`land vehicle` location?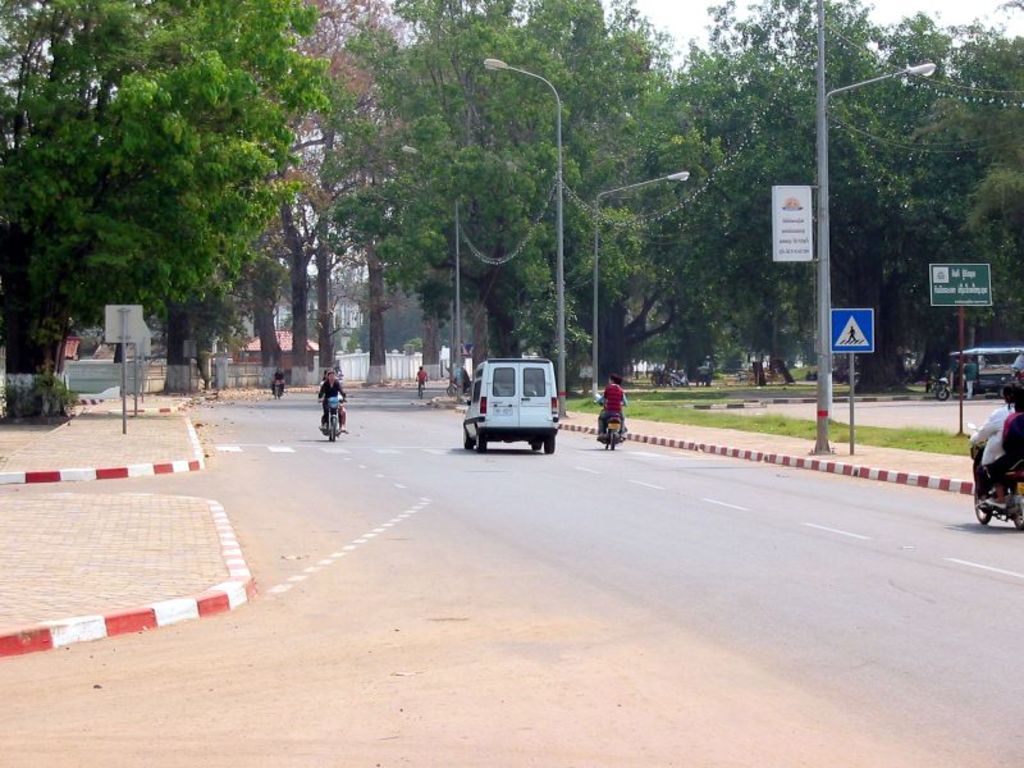
413/376/430/398
